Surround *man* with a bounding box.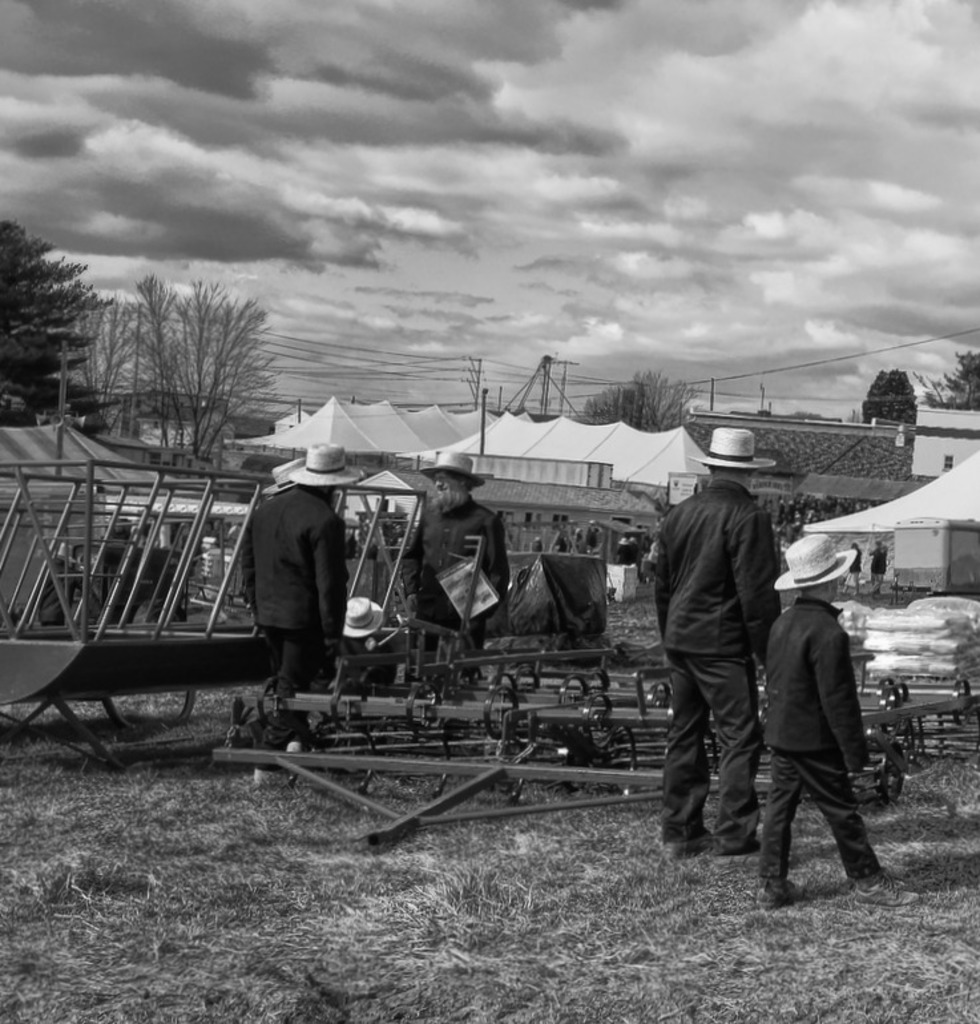
box(415, 446, 508, 746).
